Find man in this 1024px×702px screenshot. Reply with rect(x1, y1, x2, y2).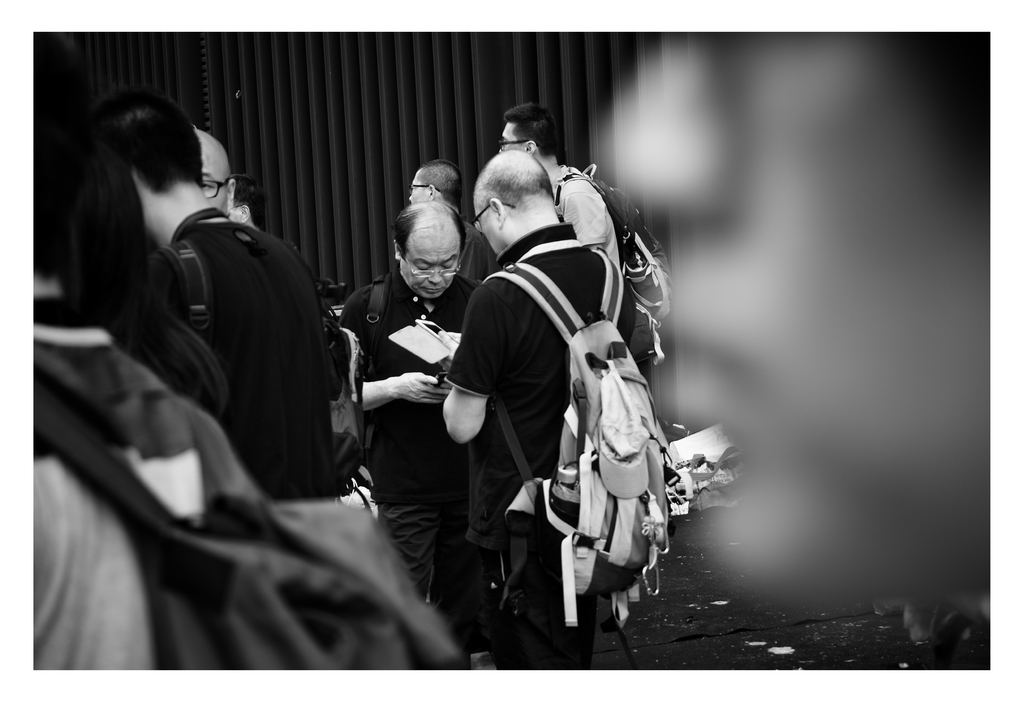
rect(340, 202, 485, 646).
